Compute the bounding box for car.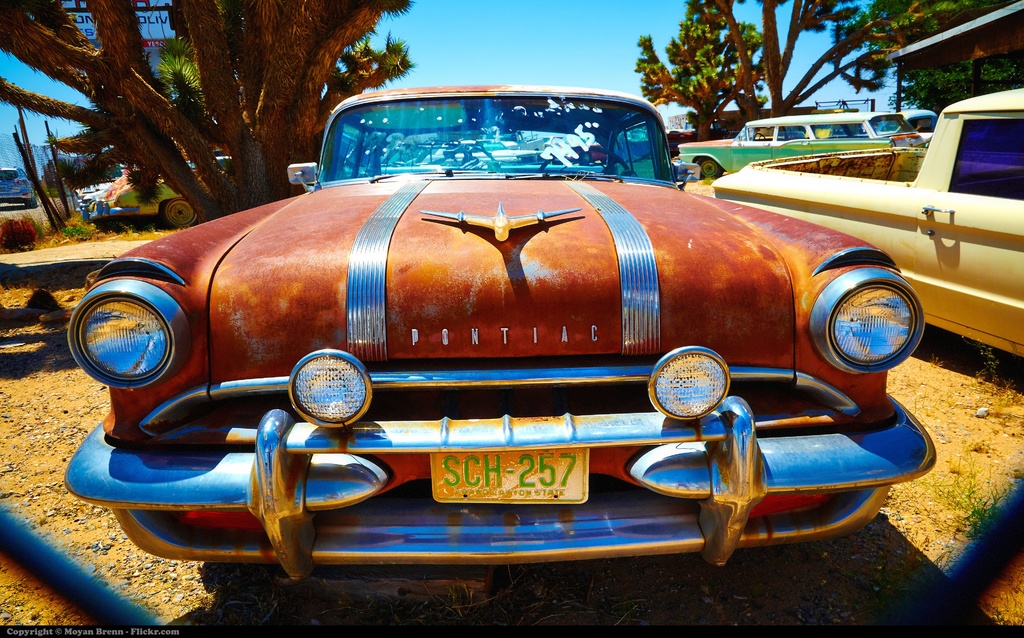
<box>570,140,610,168</box>.
